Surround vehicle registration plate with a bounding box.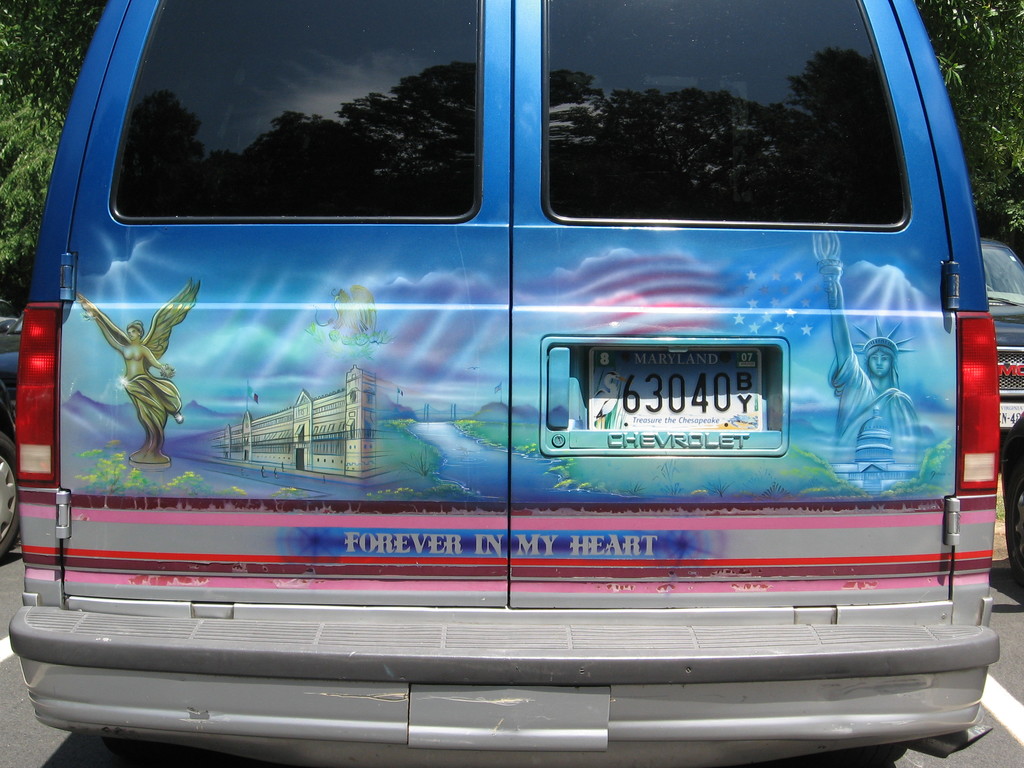
bbox(588, 348, 760, 428).
